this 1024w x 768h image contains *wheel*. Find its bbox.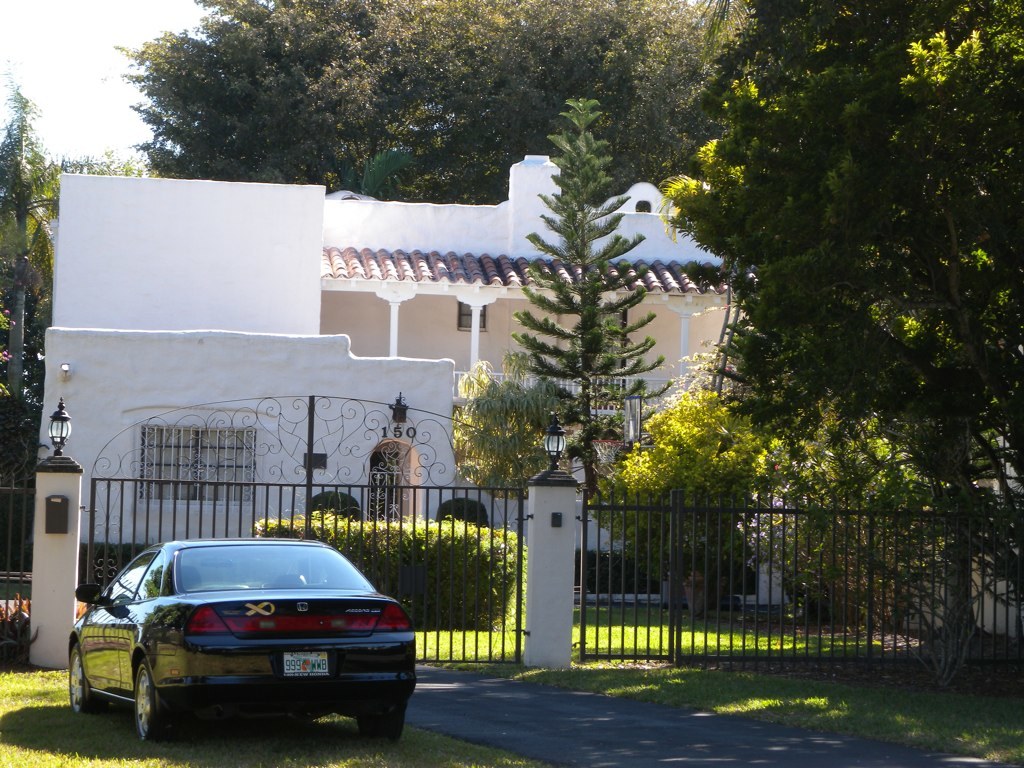
[x1=357, y1=703, x2=406, y2=742].
